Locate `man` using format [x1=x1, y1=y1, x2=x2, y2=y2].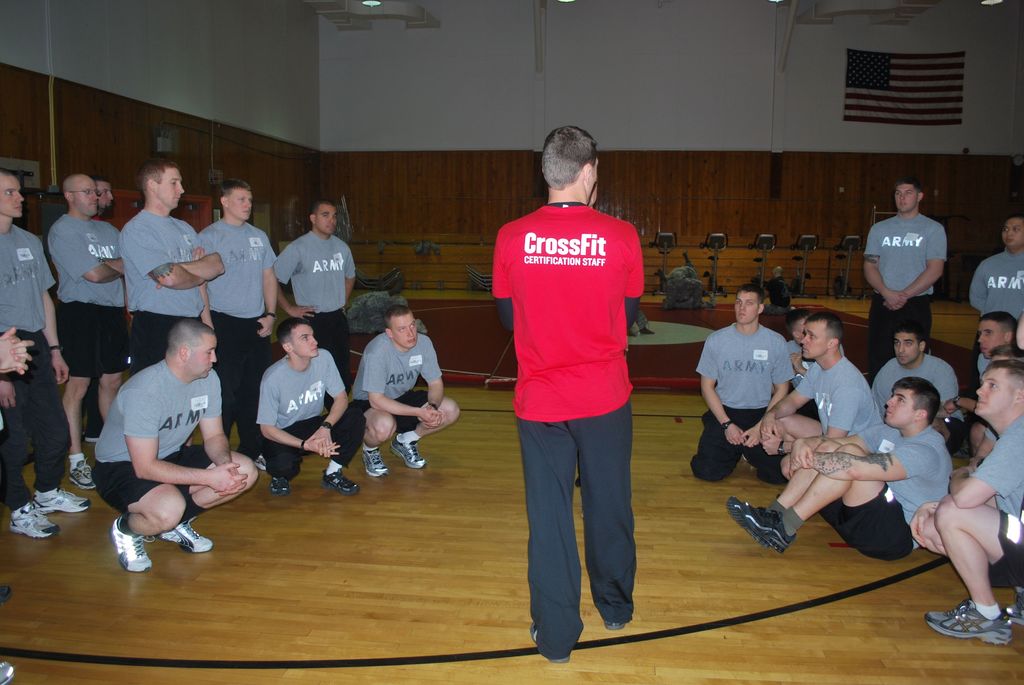
[x1=968, y1=214, x2=1023, y2=315].
